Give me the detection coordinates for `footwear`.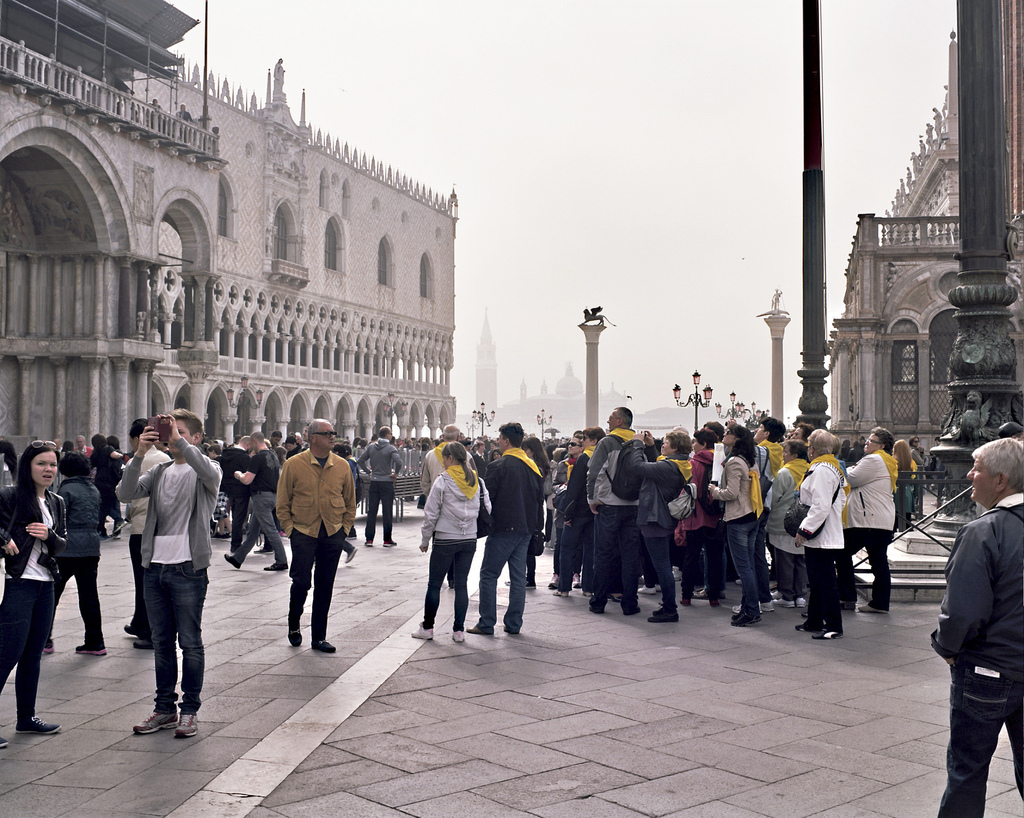
x1=731 y1=610 x2=762 y2=626.
